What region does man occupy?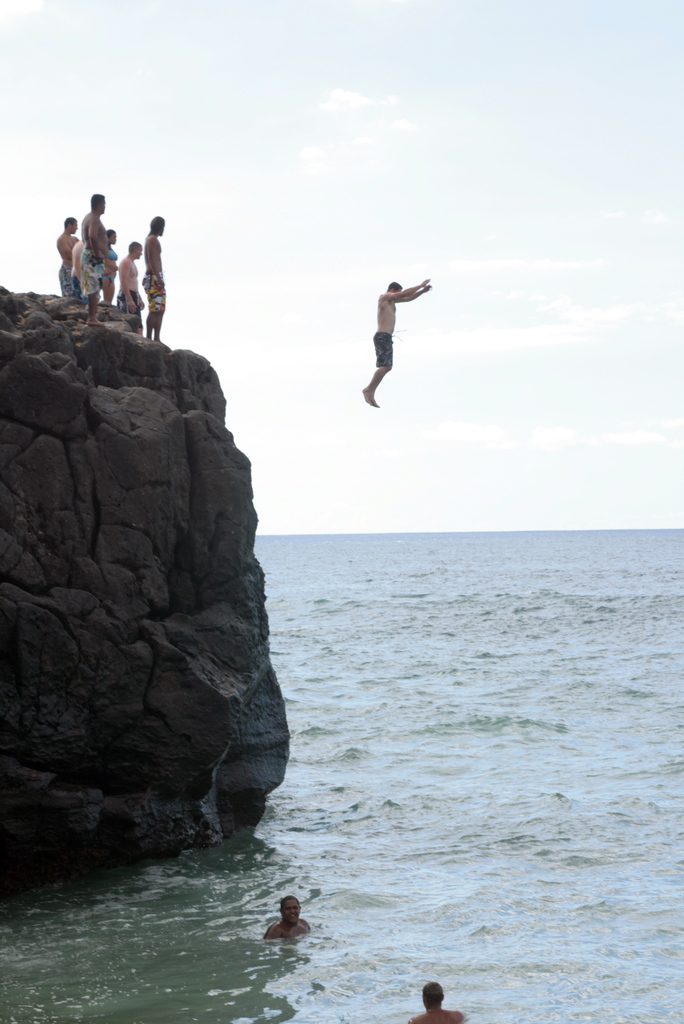
{"x1": 264, "y1": 895, "x2": 315, "y2": 940}.
